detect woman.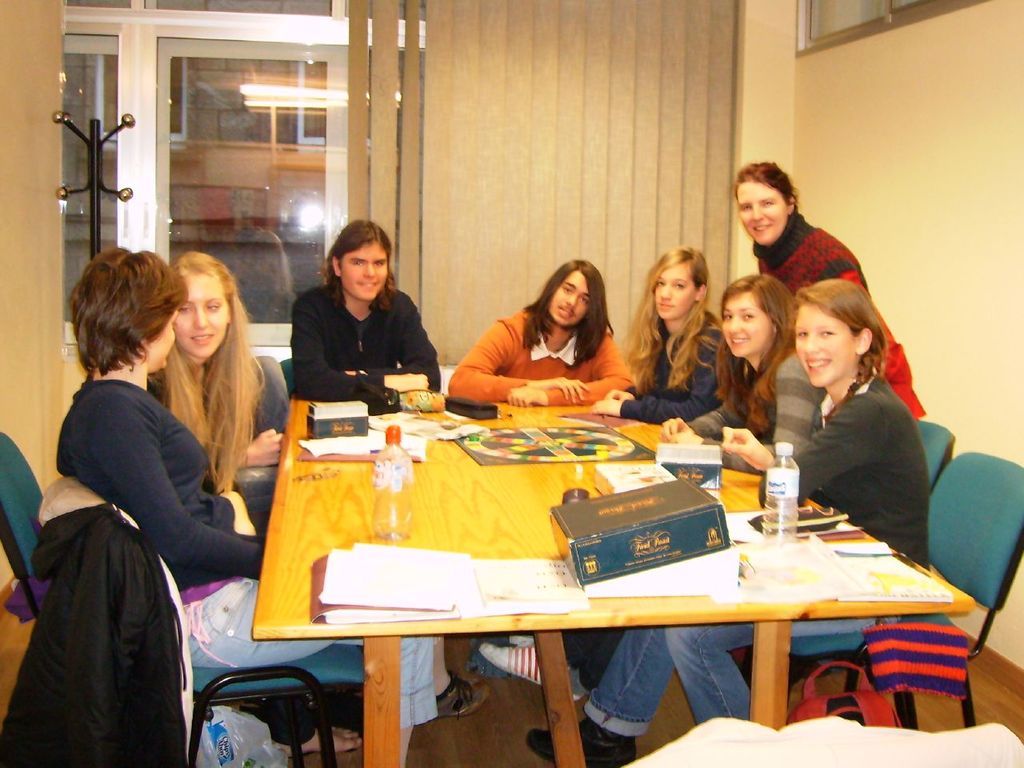
Detected at {"x1": 730, "y1": 147, "x2": 923, "y2": 421}.
